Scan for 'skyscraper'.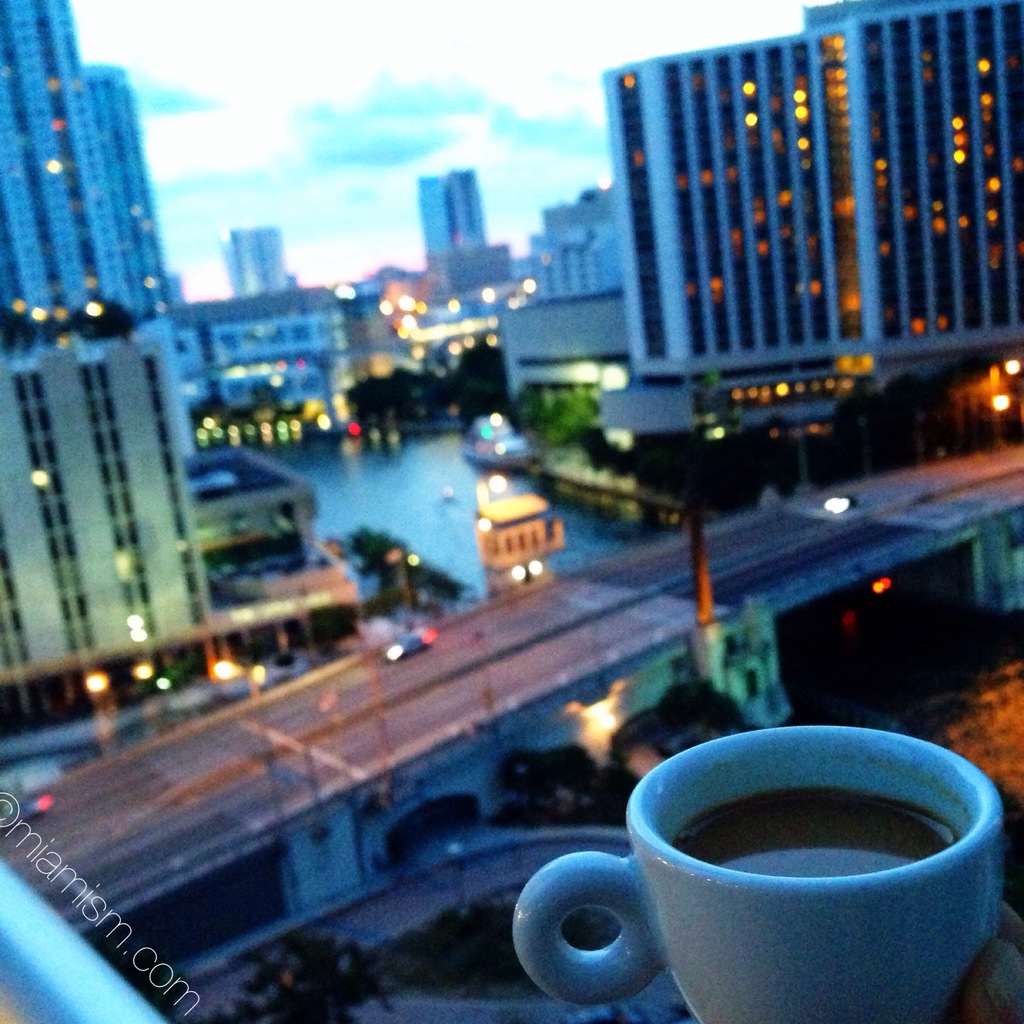
Scan result: 215 225 299 294.
